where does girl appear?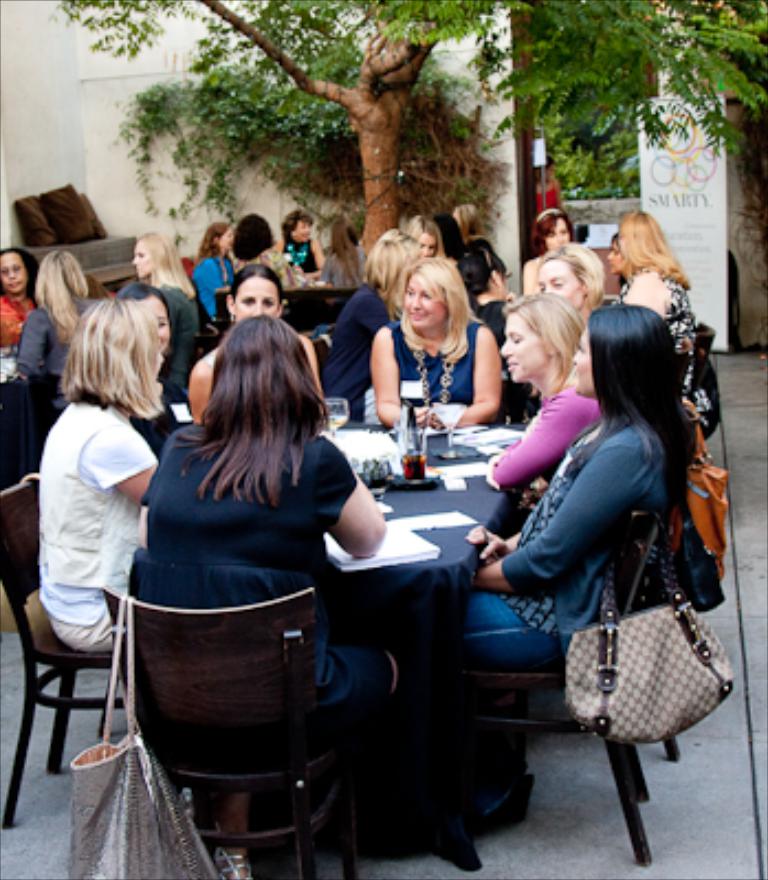
Appears at 130:312:407:750.
